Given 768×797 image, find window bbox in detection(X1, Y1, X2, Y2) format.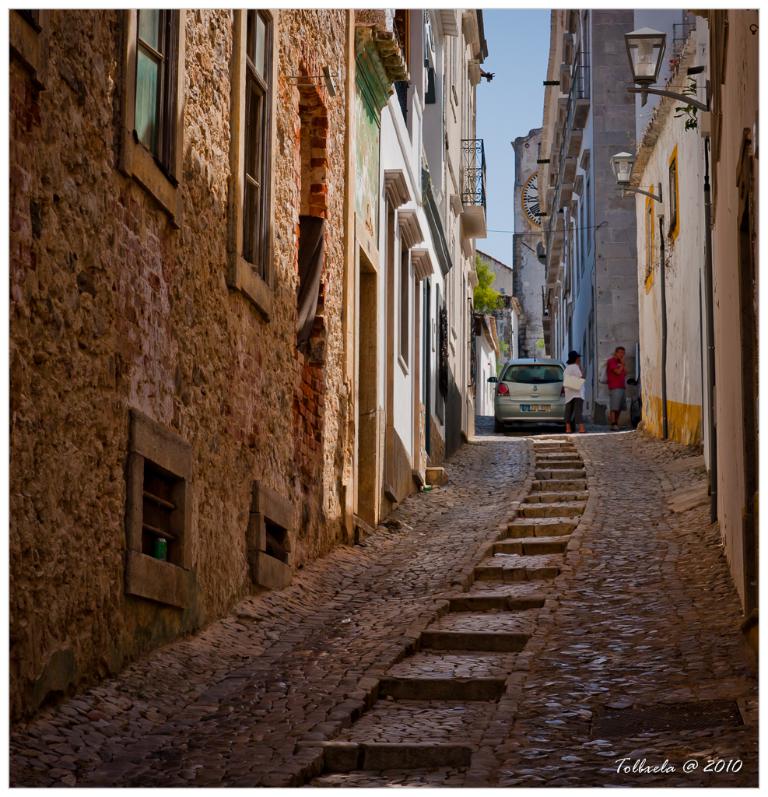
detection(226, 6, 276, 318).
